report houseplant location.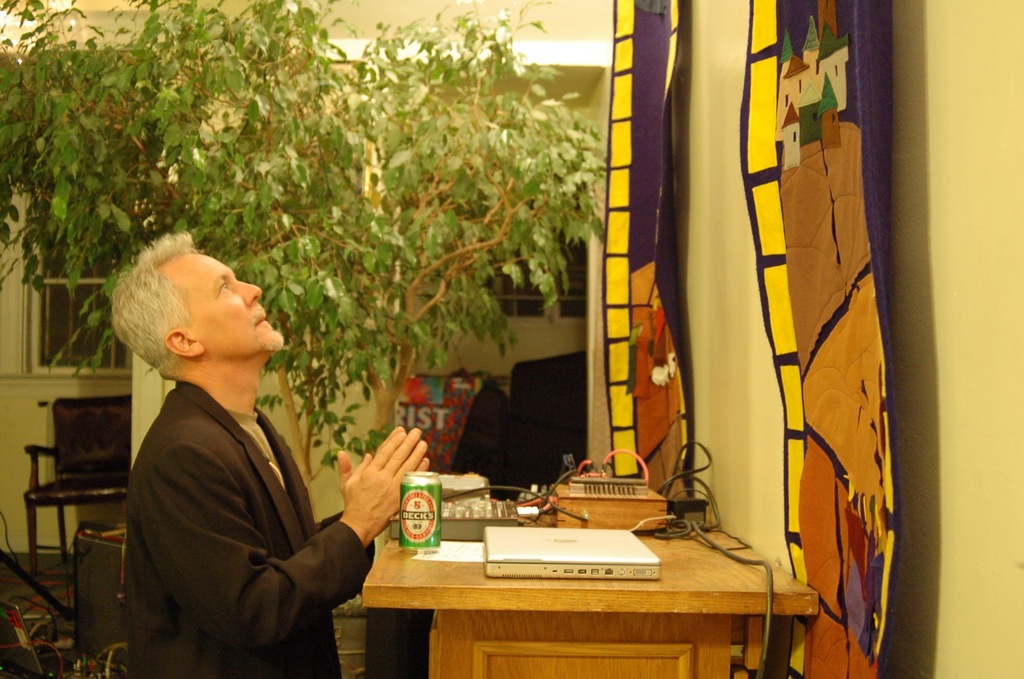
Report: left=0, top=0, right=616, bottom=529.
